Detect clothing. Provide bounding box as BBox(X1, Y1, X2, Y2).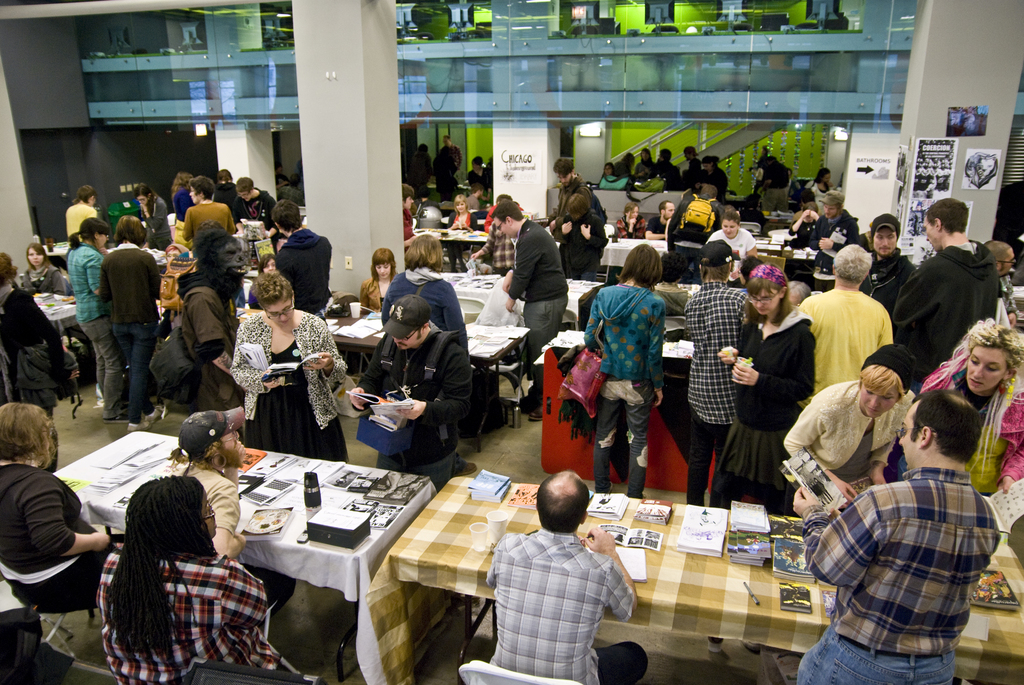
BBox(243, 185, 285, 226).
